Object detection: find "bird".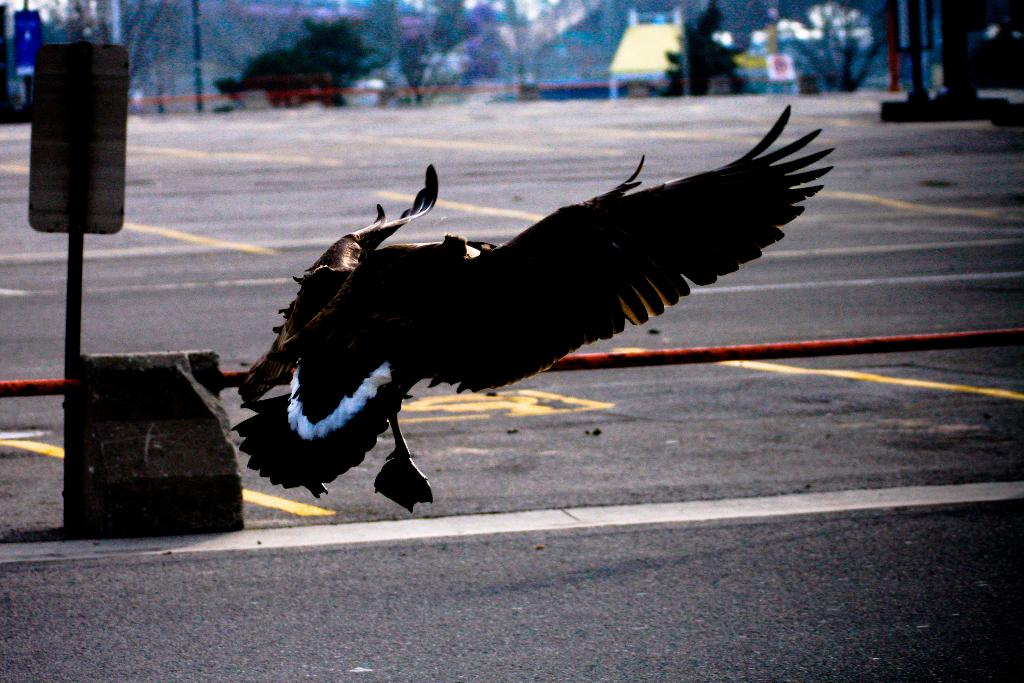
(201,120,824,506).
